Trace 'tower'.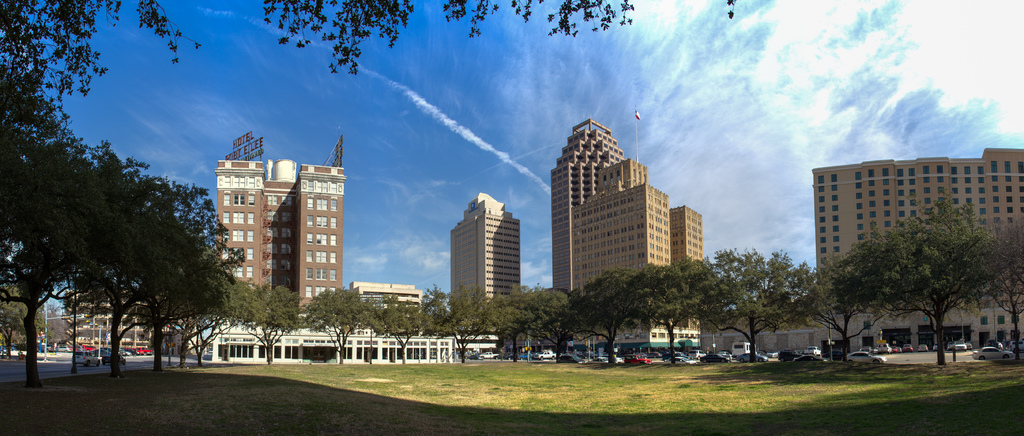
Traced to {"left": 207, "top": 124, "right": 346, "bottom": 332}.
